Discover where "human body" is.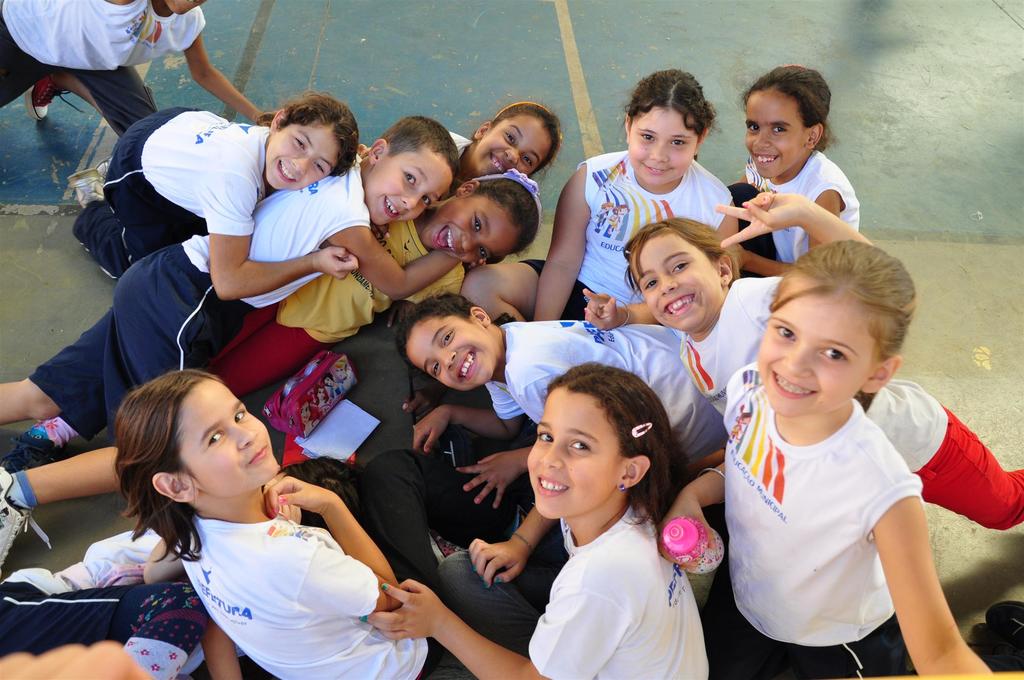
Discovered at bbox=(69, 96, 369, 273).
